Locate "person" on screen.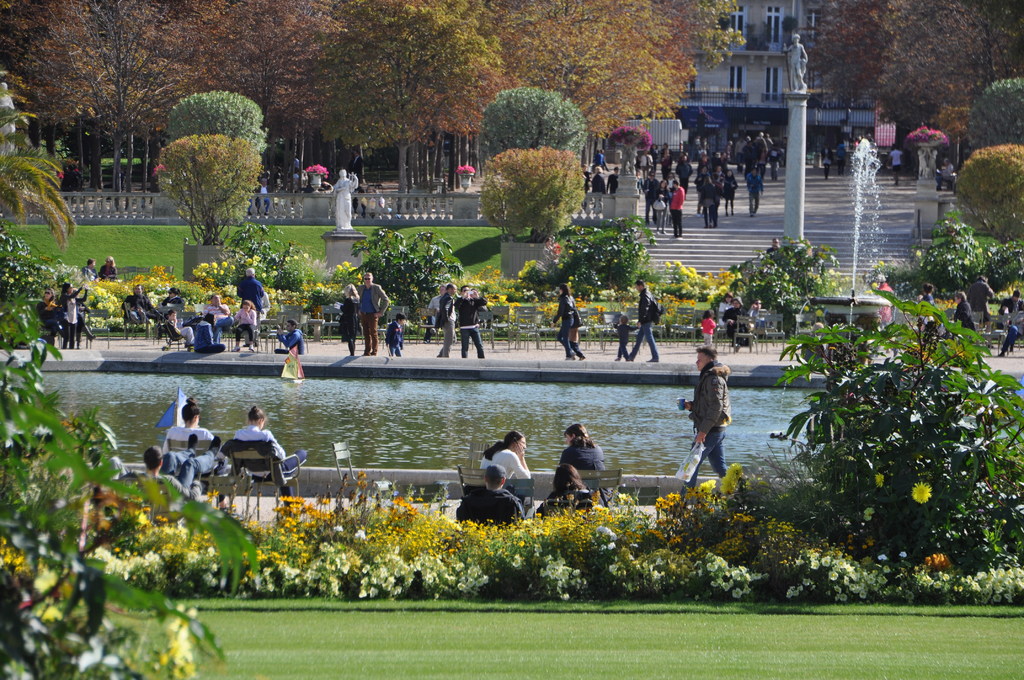
On screen at <bbox>950, 288, 979, 332</bbox>.
